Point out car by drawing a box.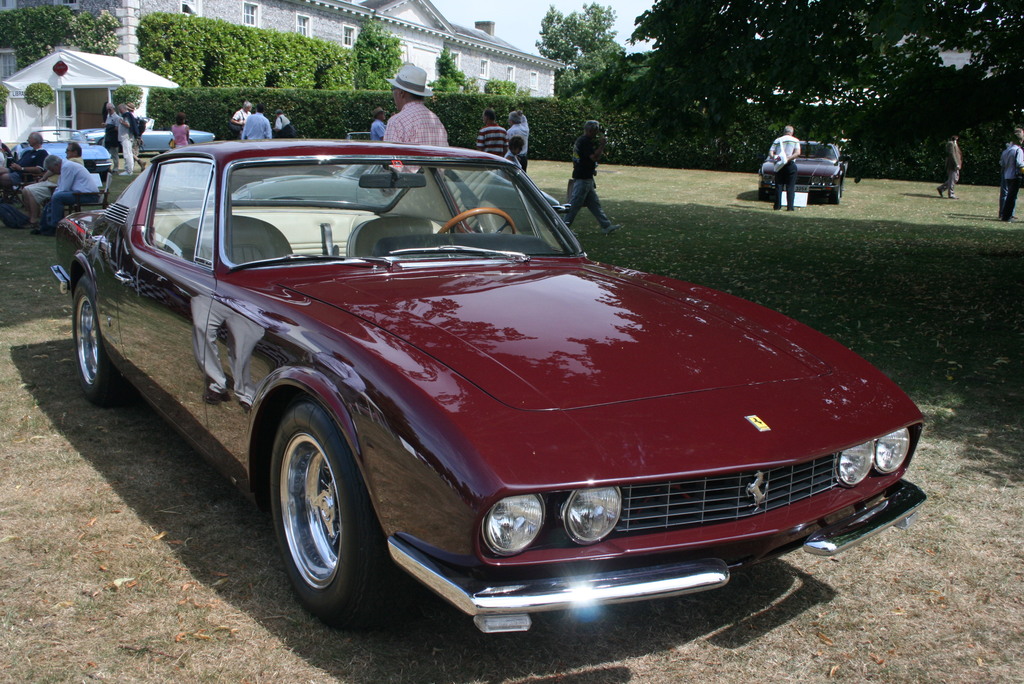
64:154:926:632.
